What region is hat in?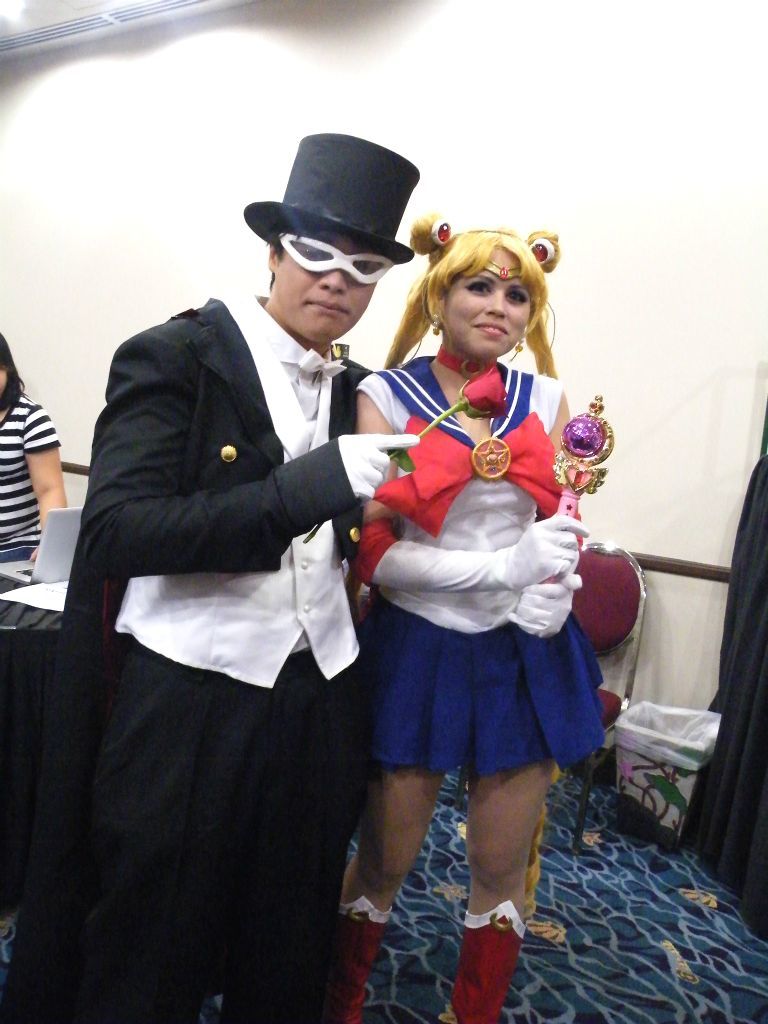
bbox=[235, 133, 421, 266].
